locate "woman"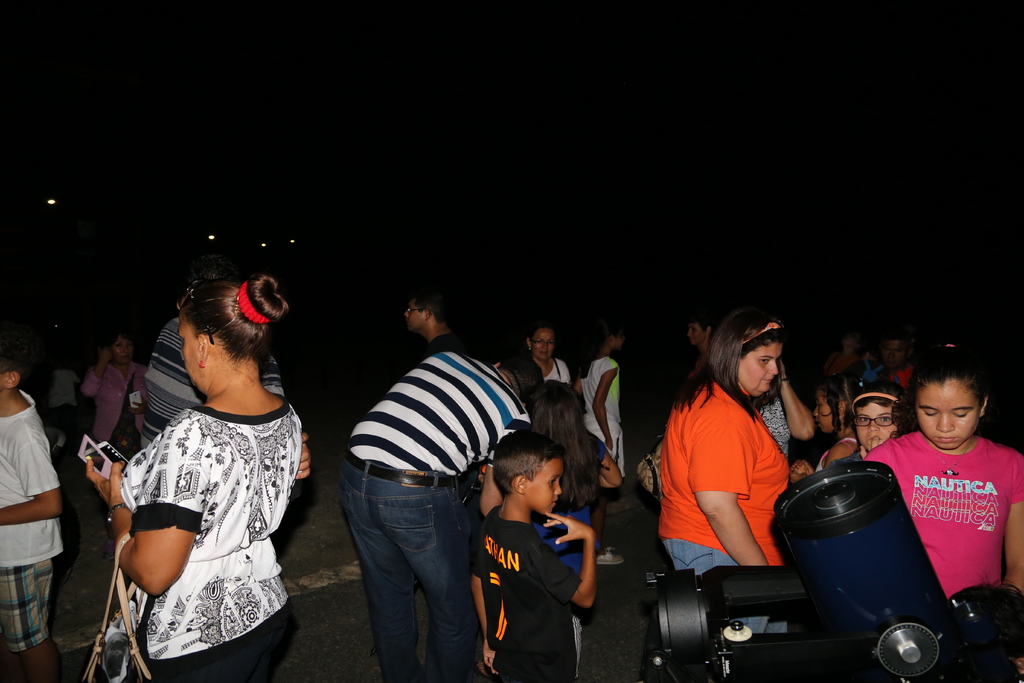
l=513, t=325, r=572, b=384
